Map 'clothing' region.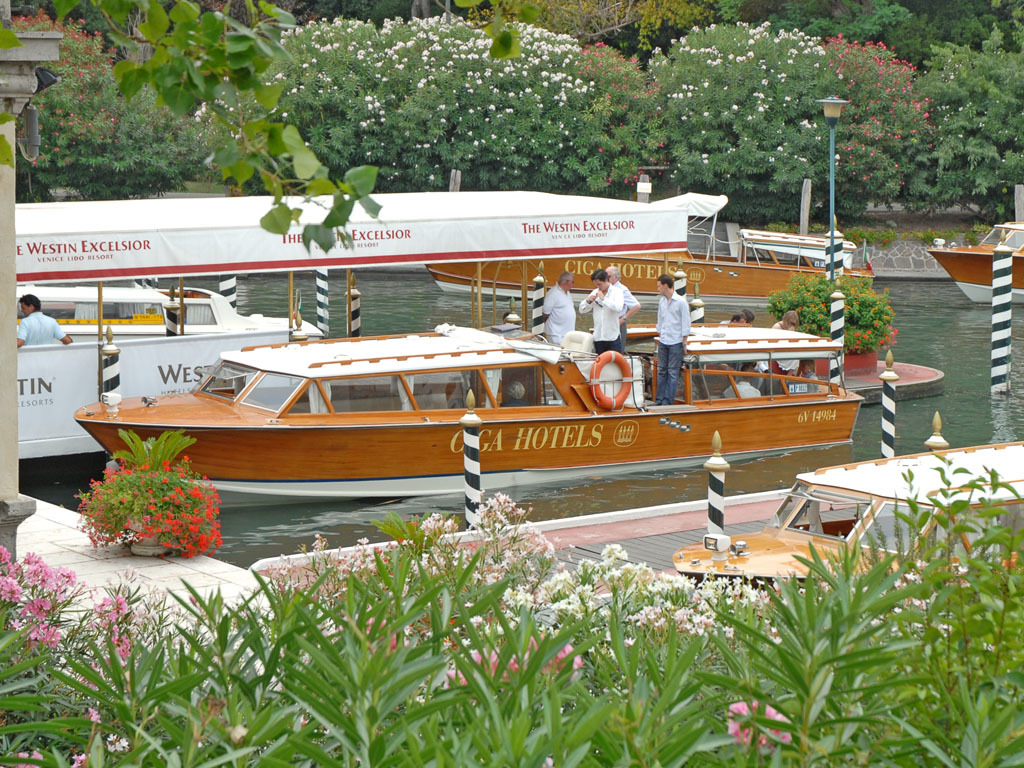
Mapped to crop(762, 316, 797, 336).
